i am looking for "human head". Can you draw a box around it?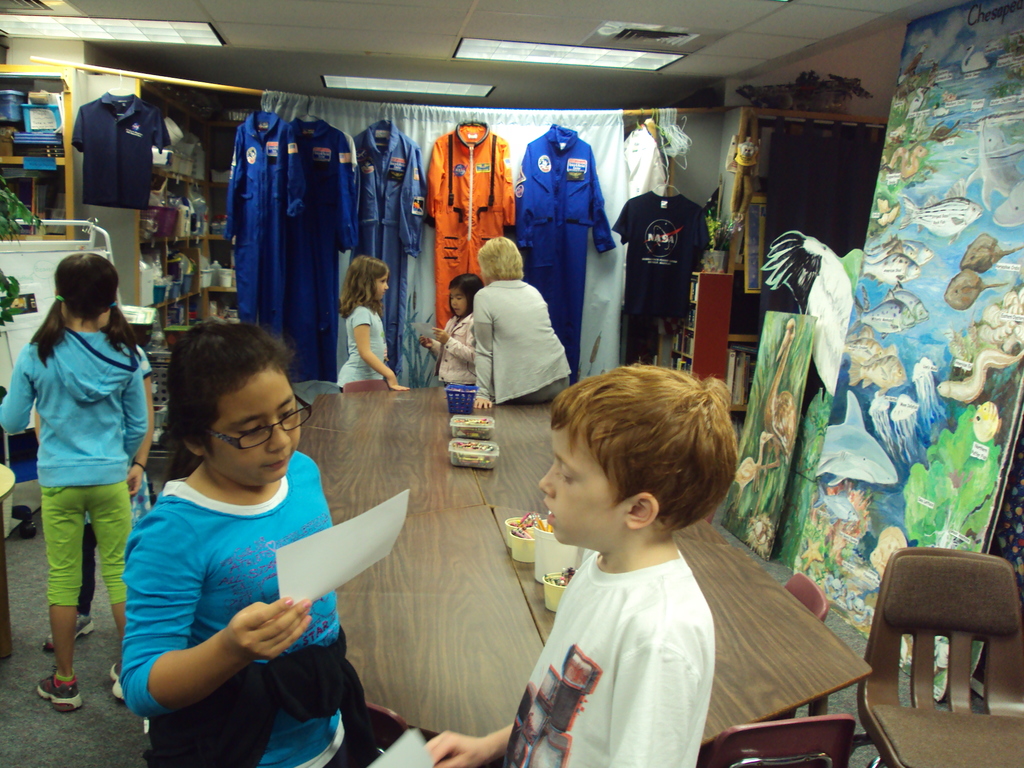
Sure, the bounding box is Rect(447, 274, 483, 321).
